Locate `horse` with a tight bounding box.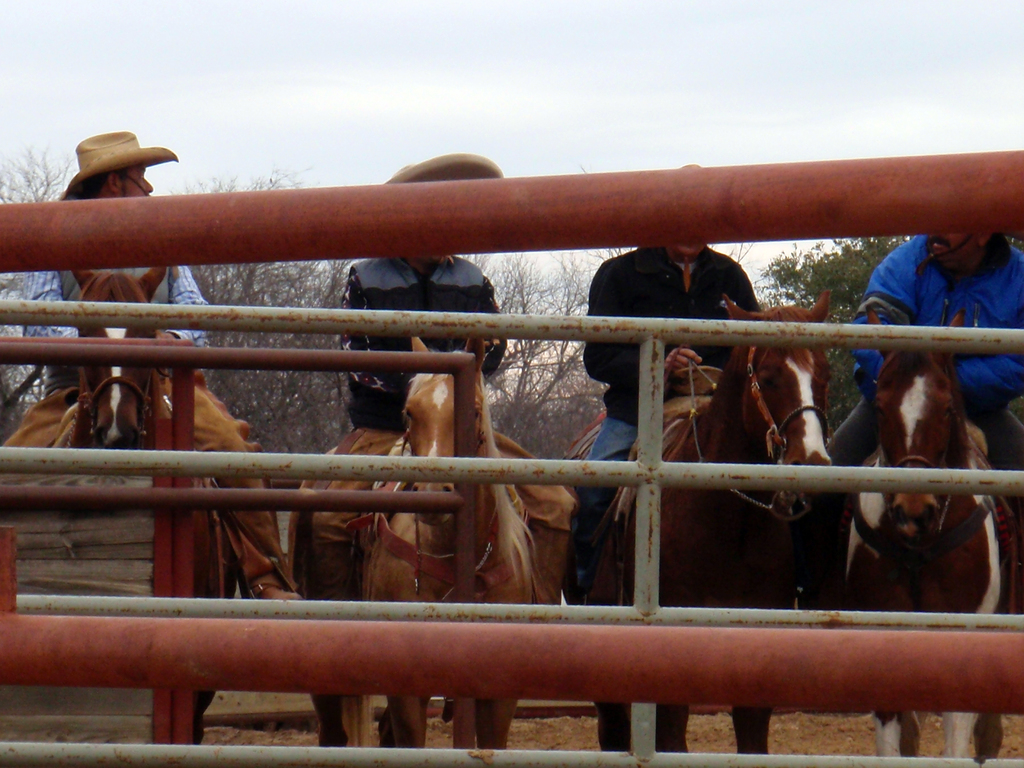
[left=561, top=290, right=840, bottom=755].
